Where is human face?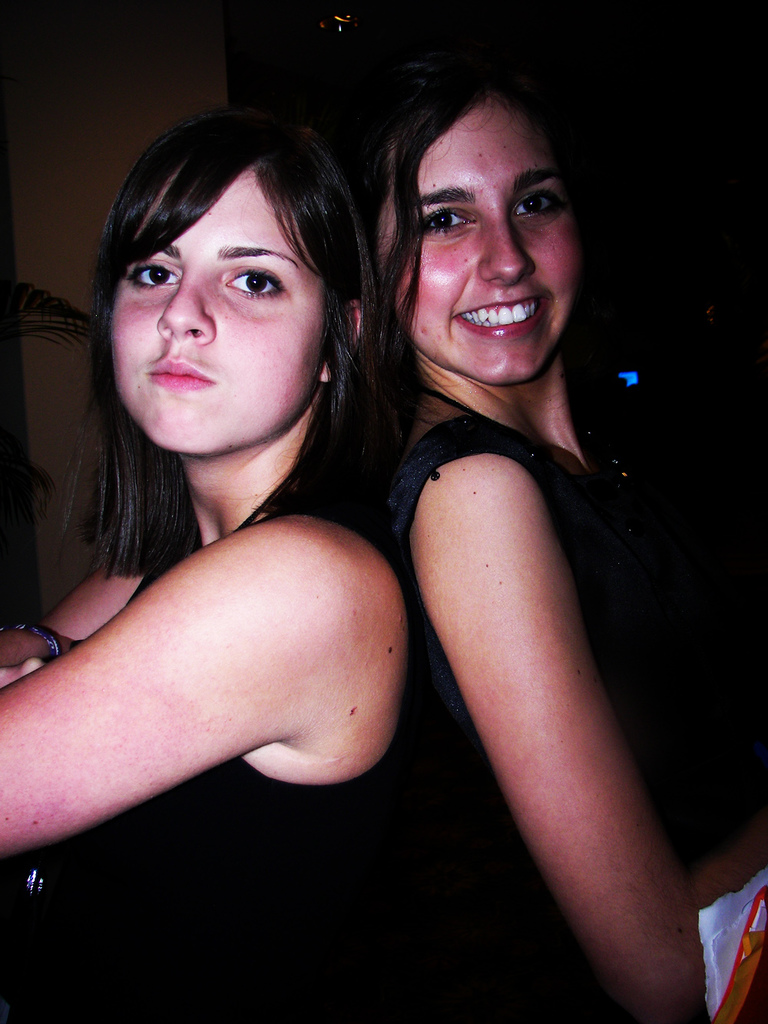
[x1=373, y1=88, x2=579, y2=384].
